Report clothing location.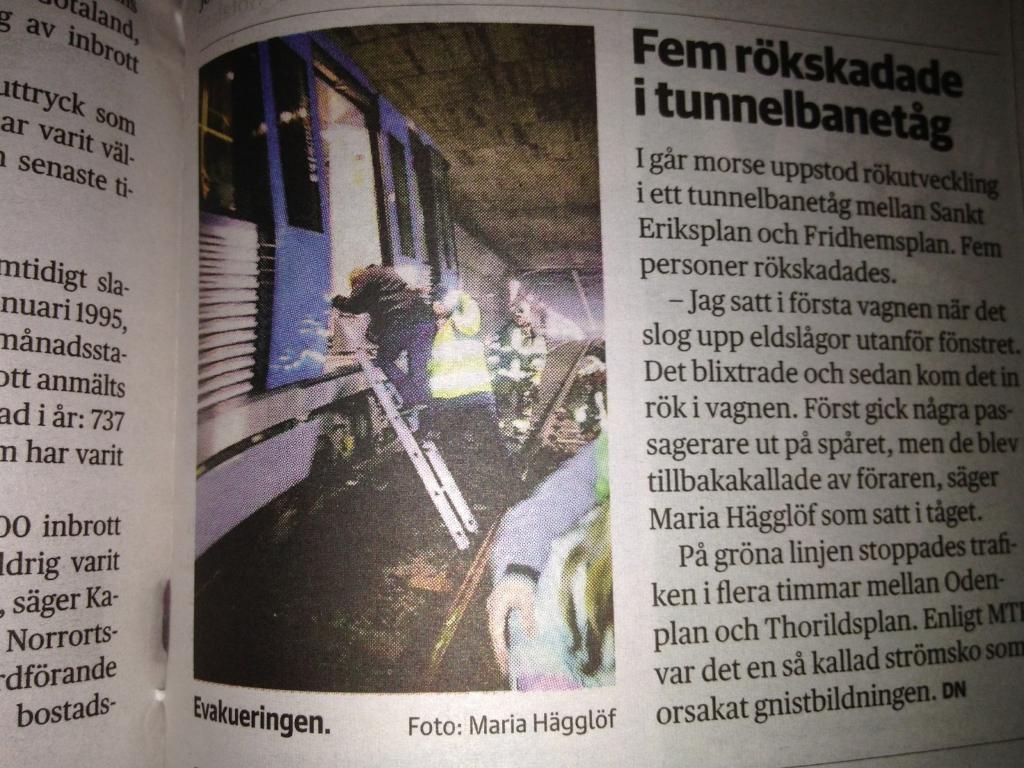
Report: box(492, 435, 611, 591).
